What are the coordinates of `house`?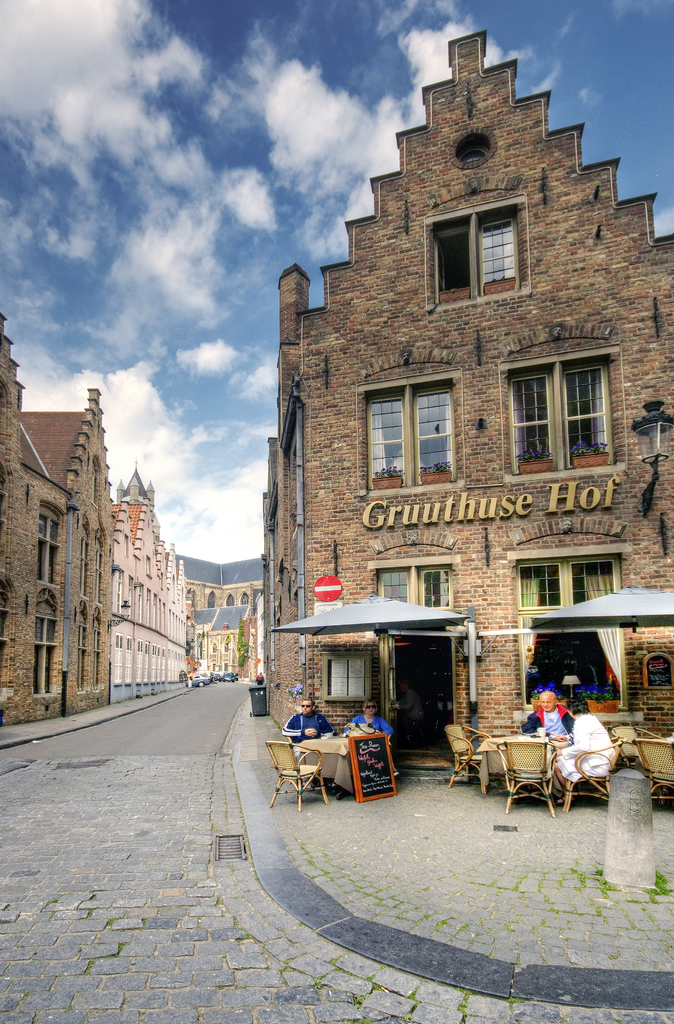
0 306 113 718.
